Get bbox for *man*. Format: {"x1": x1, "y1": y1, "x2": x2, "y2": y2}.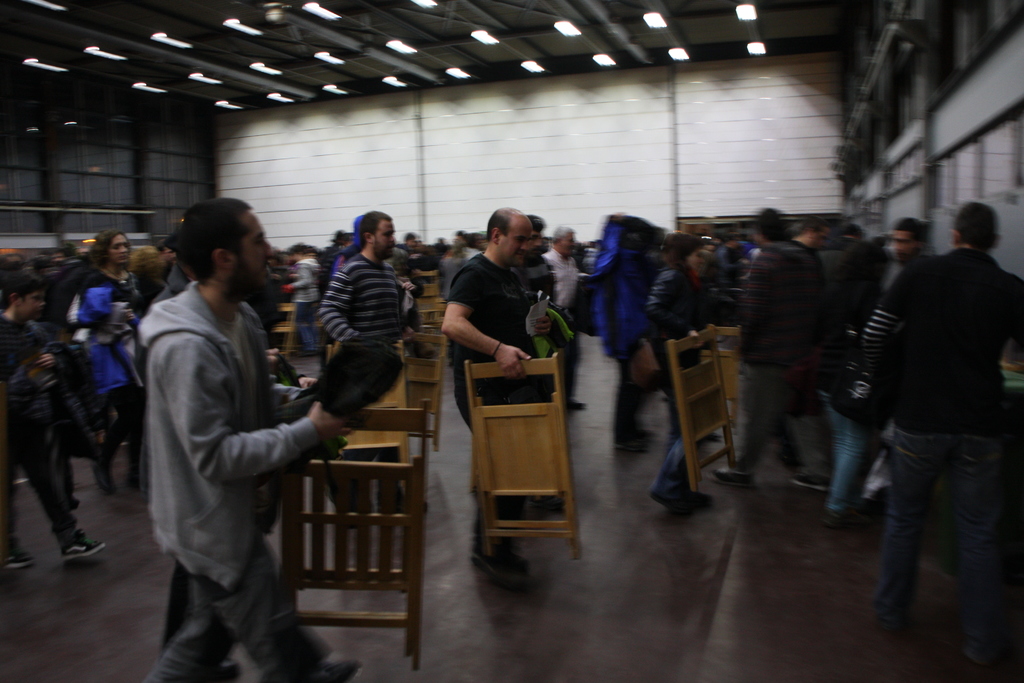
{"x1": 148, "y1": 229, "x2": 318, "y2": 680}.
